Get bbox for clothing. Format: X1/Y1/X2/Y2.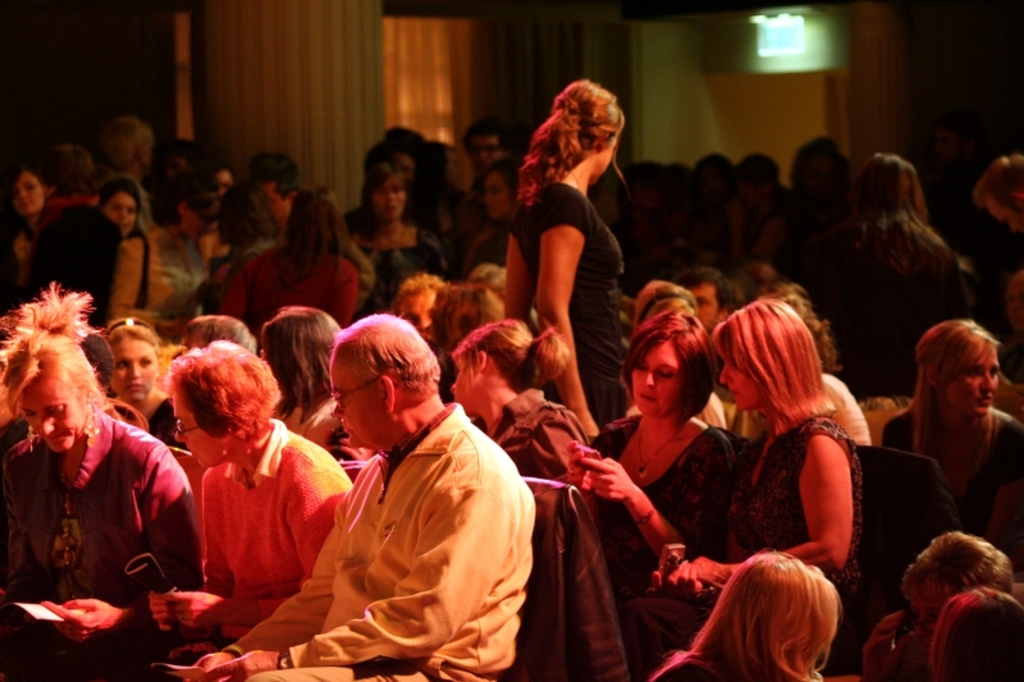
229/397/530/681.
